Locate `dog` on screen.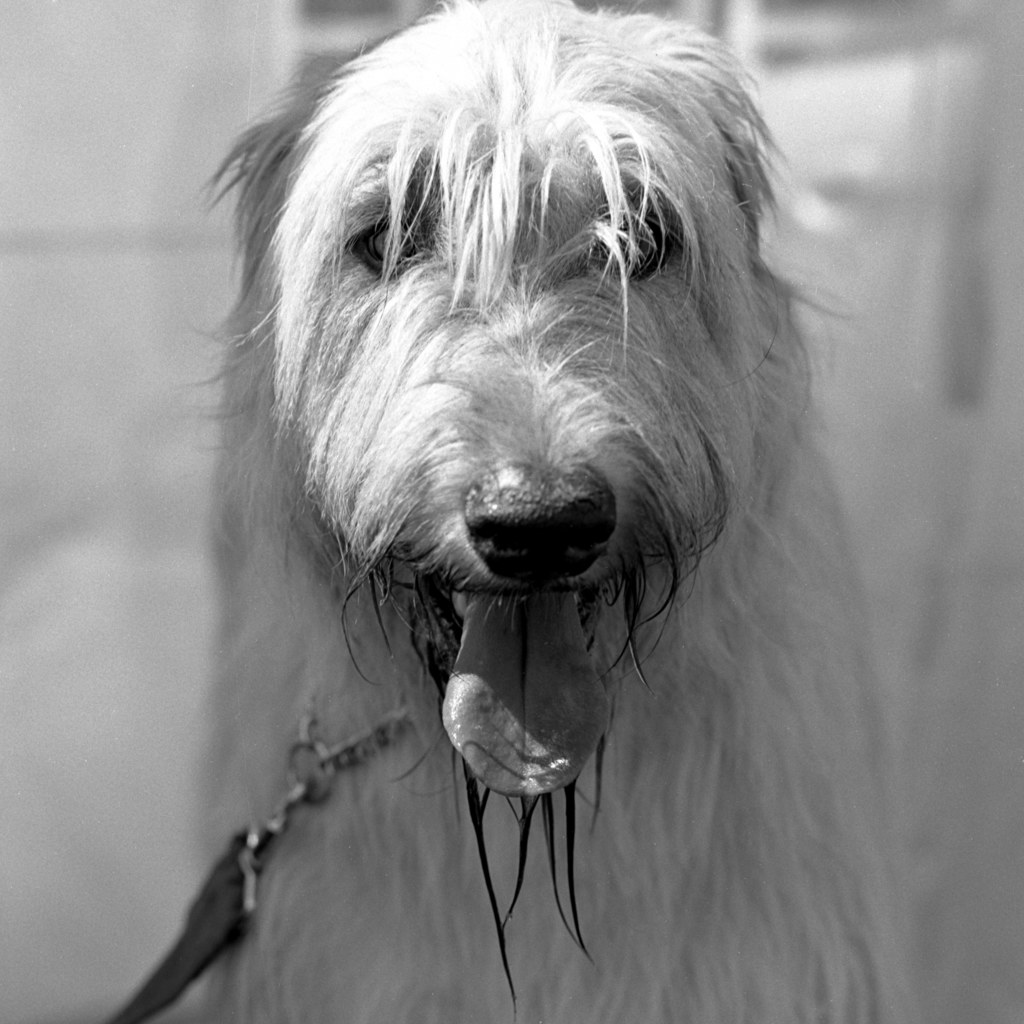
On screen at detection(164, 0, 934, 1023).
